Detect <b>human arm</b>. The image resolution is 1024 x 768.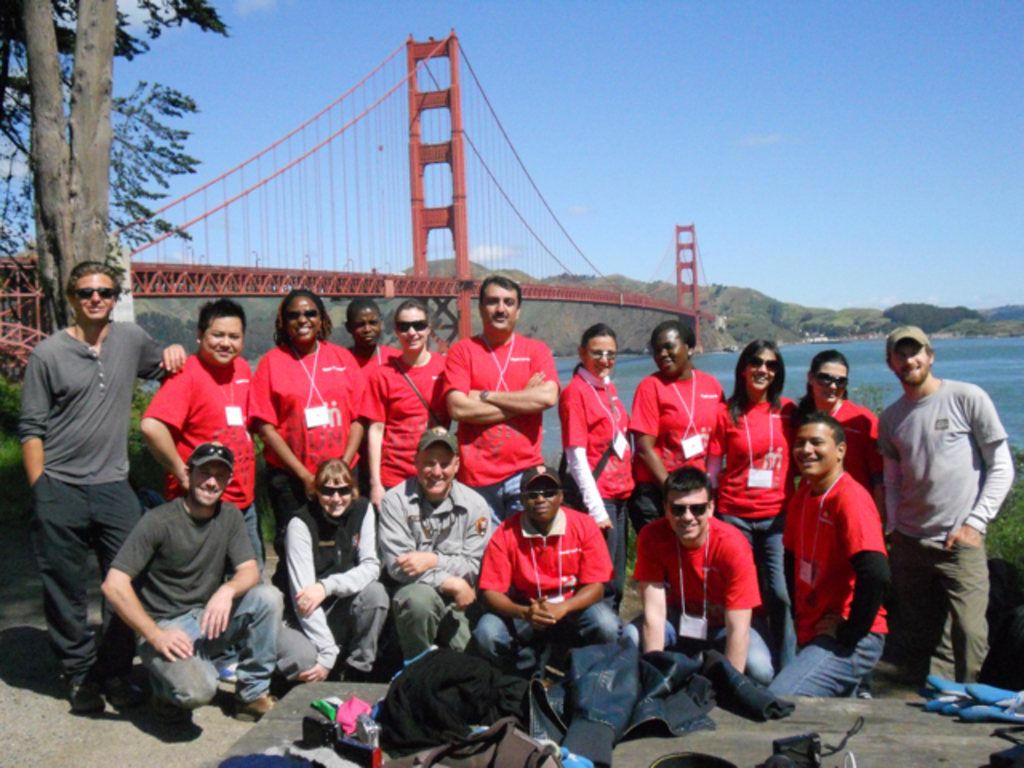
rect(814, 498, 888, 654).
